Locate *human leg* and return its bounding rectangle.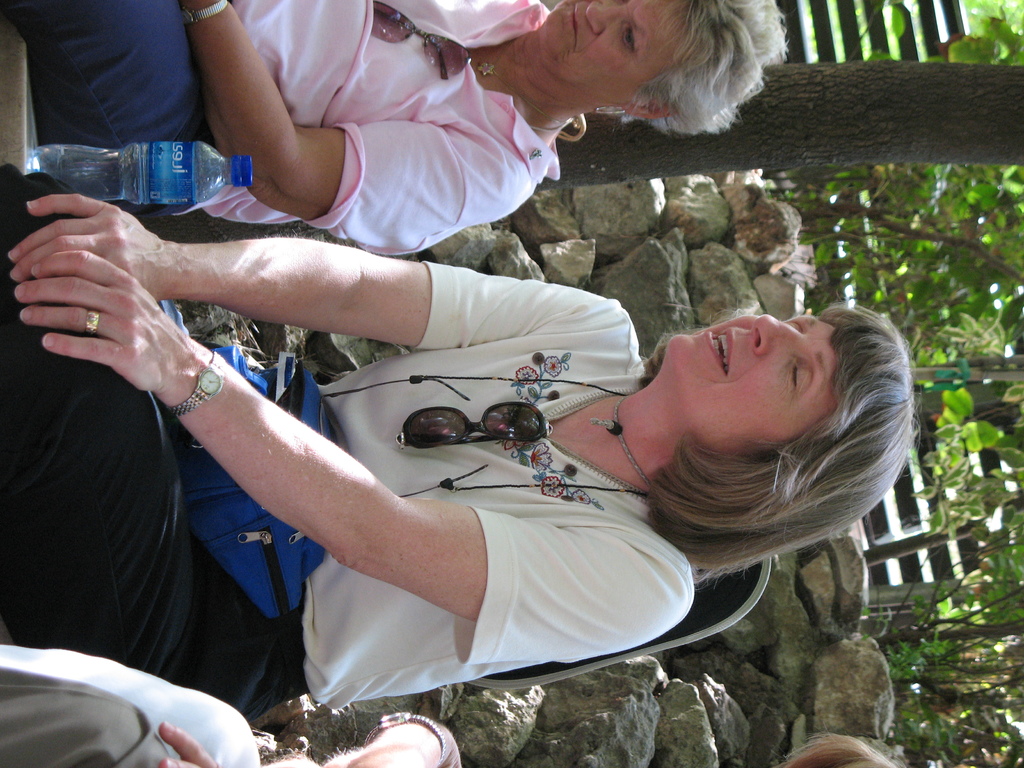
0 0 211 145.
